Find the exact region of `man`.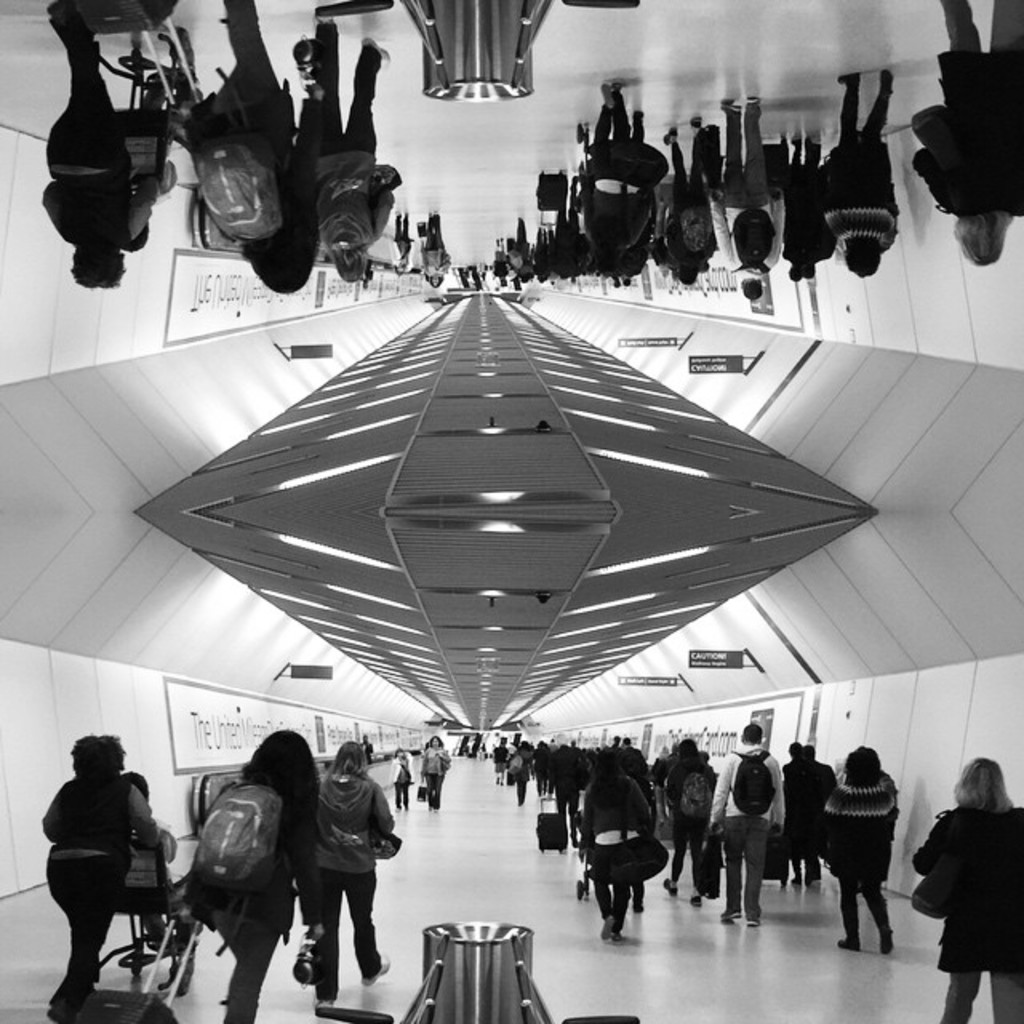
Exact region: box(704, 715, 792, 933).
